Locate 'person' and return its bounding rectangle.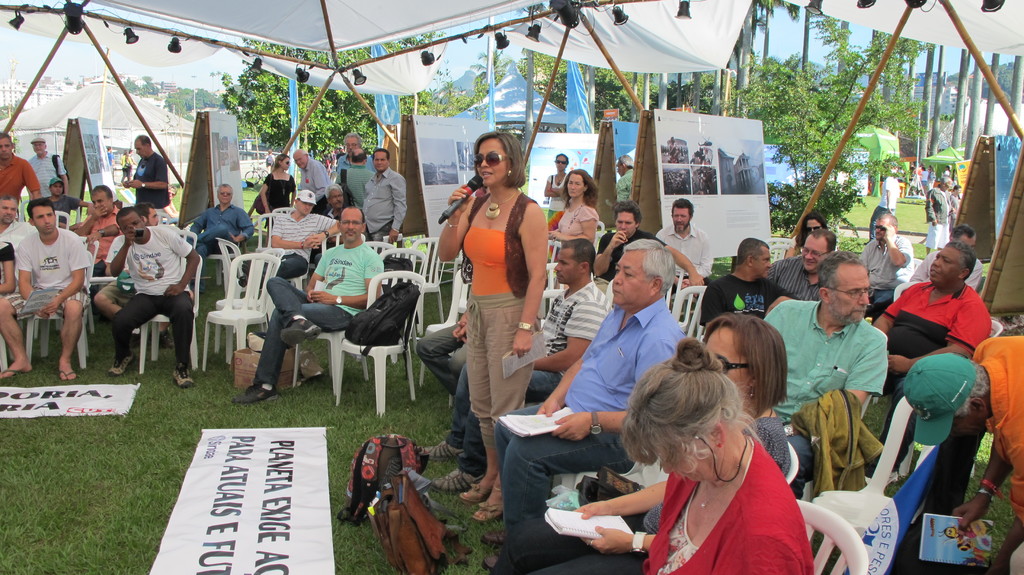
(left=358, top=150, right=410, bottom=239).
